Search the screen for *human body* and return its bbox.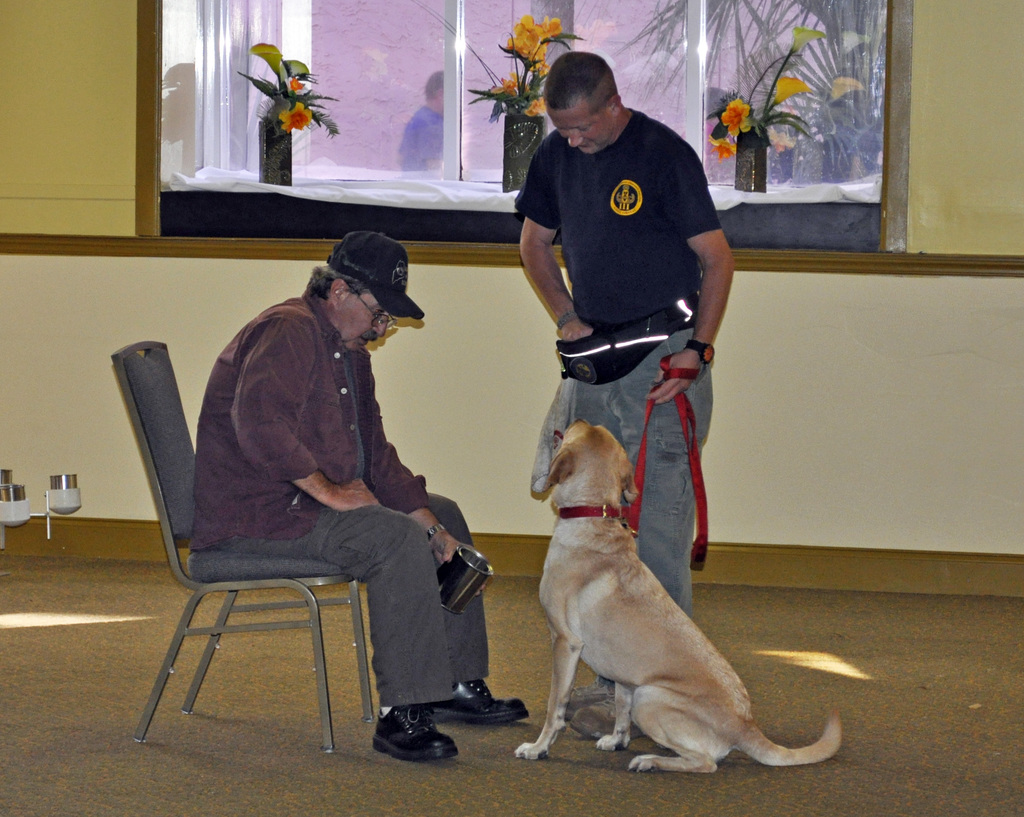
Found: x1=513 y1=51 x2=748 y2=619.
